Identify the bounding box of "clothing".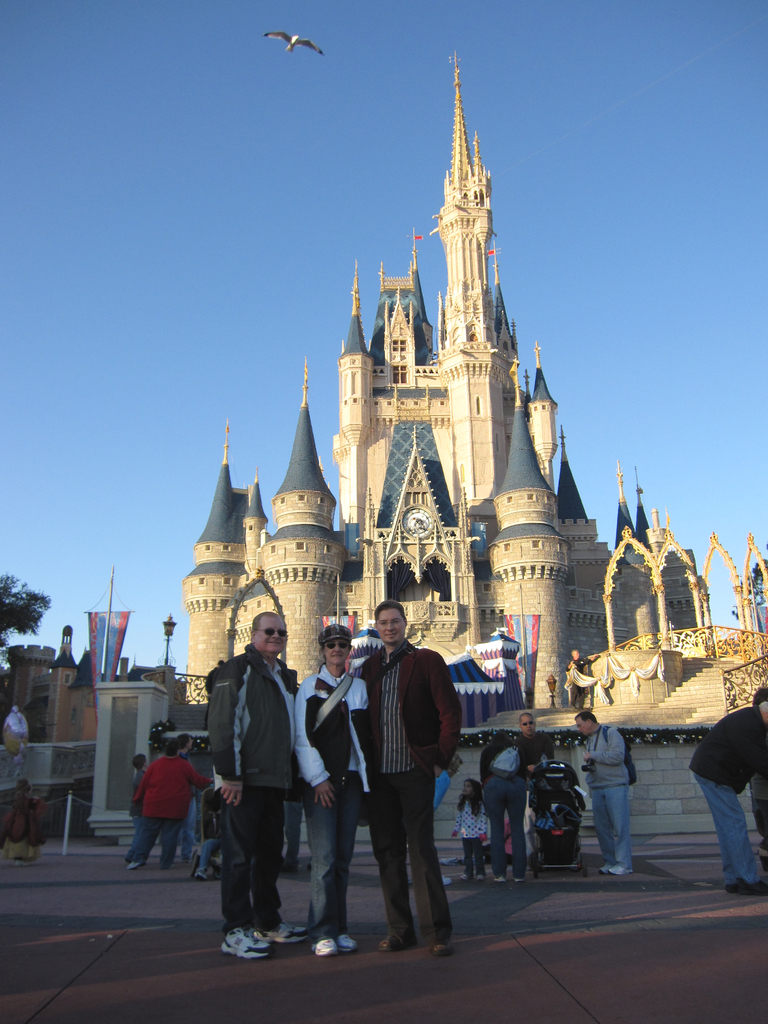
<box>458,794,483,870</box>.
